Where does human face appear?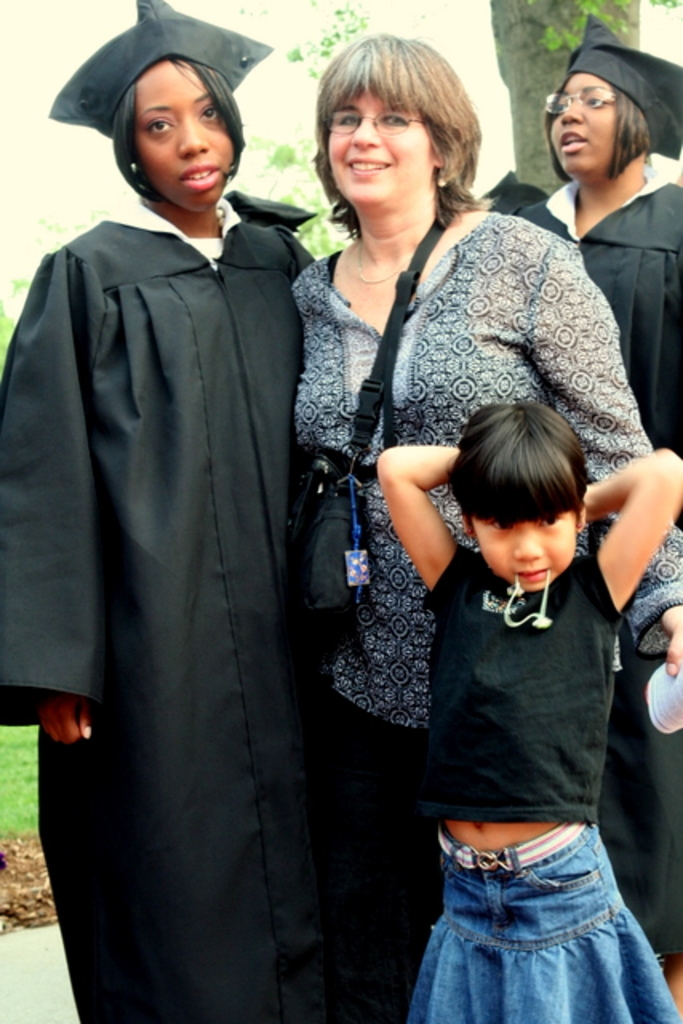
Appears at l=465, t=517, r=579, b=586.
